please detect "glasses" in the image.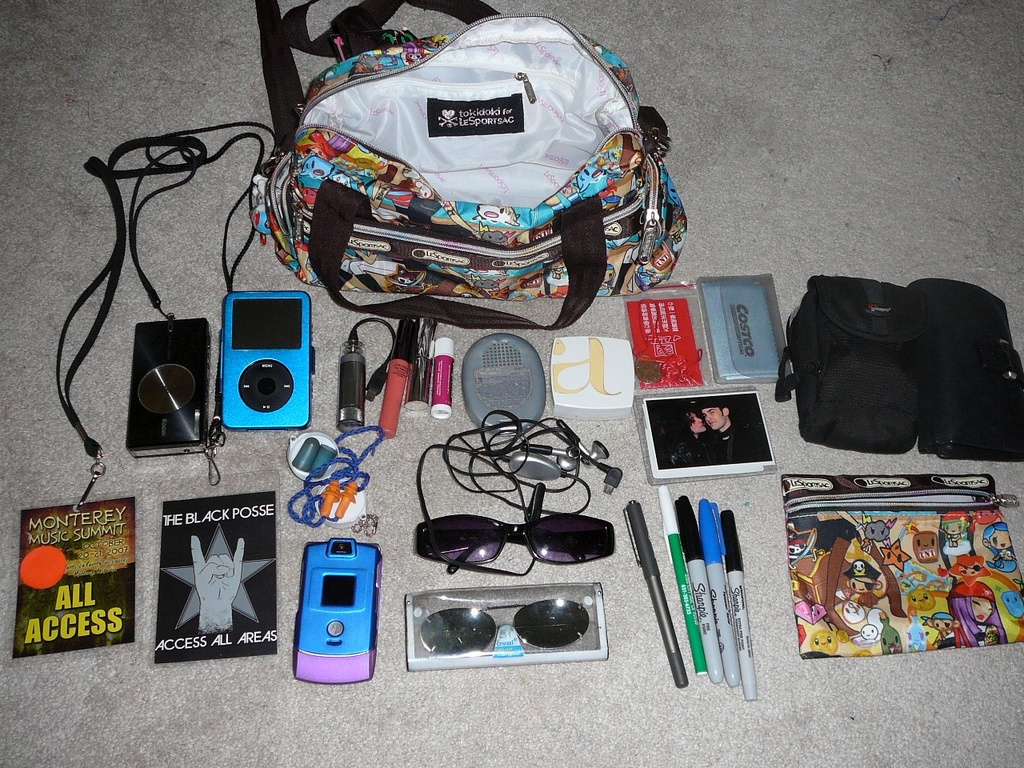
locate(410, 590, 610, 664).
